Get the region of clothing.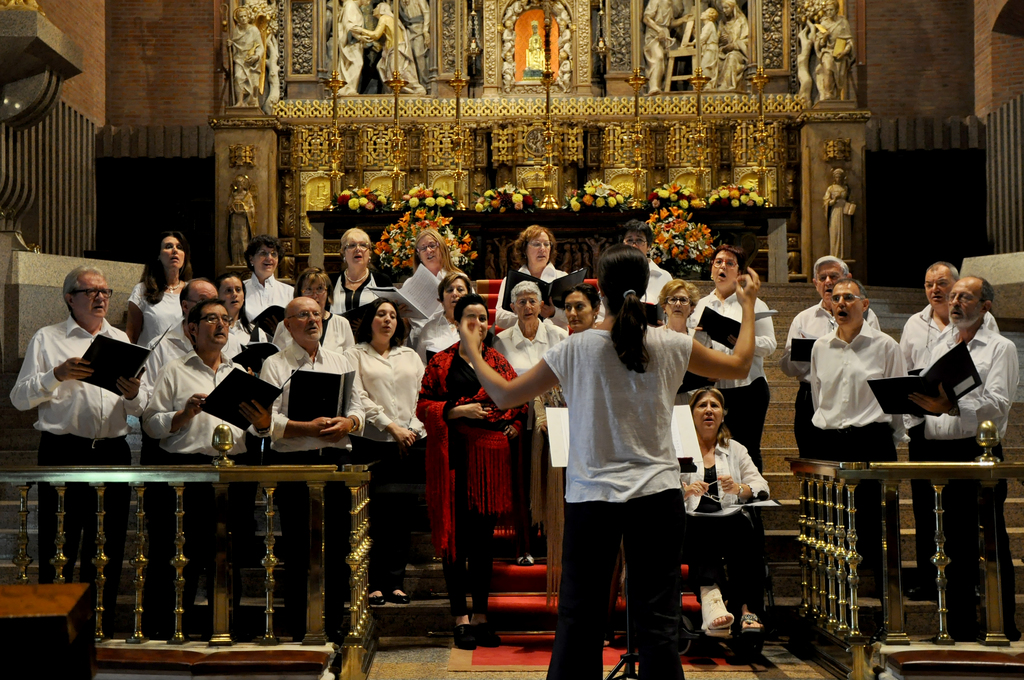
(788, 306, 834, 421).
